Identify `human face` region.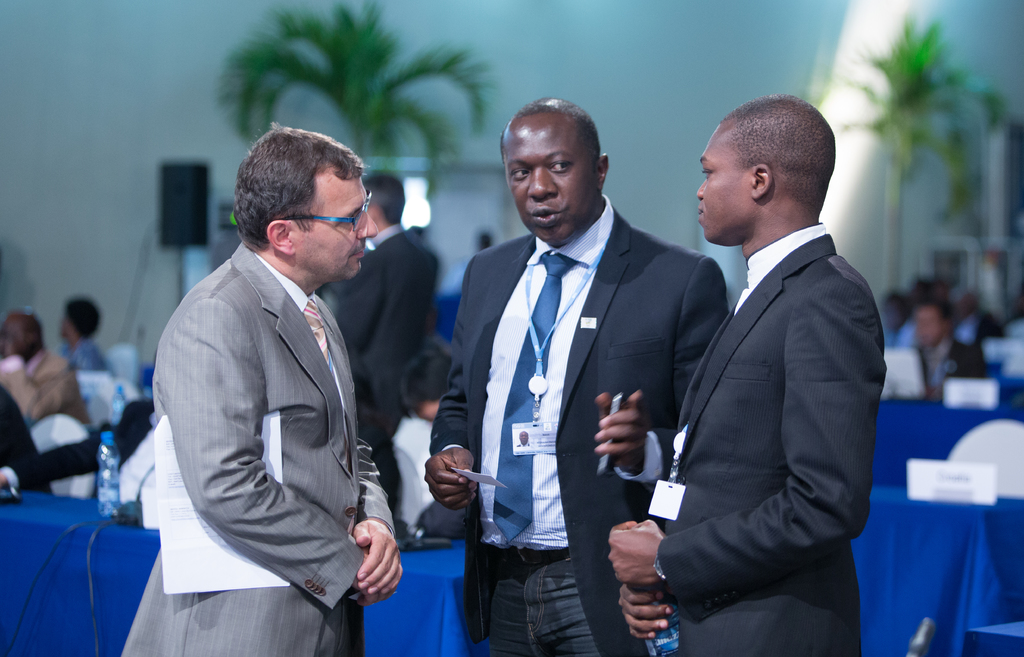
Region: pyautogui.locateOnScreen(300, 175, 376, 281).
